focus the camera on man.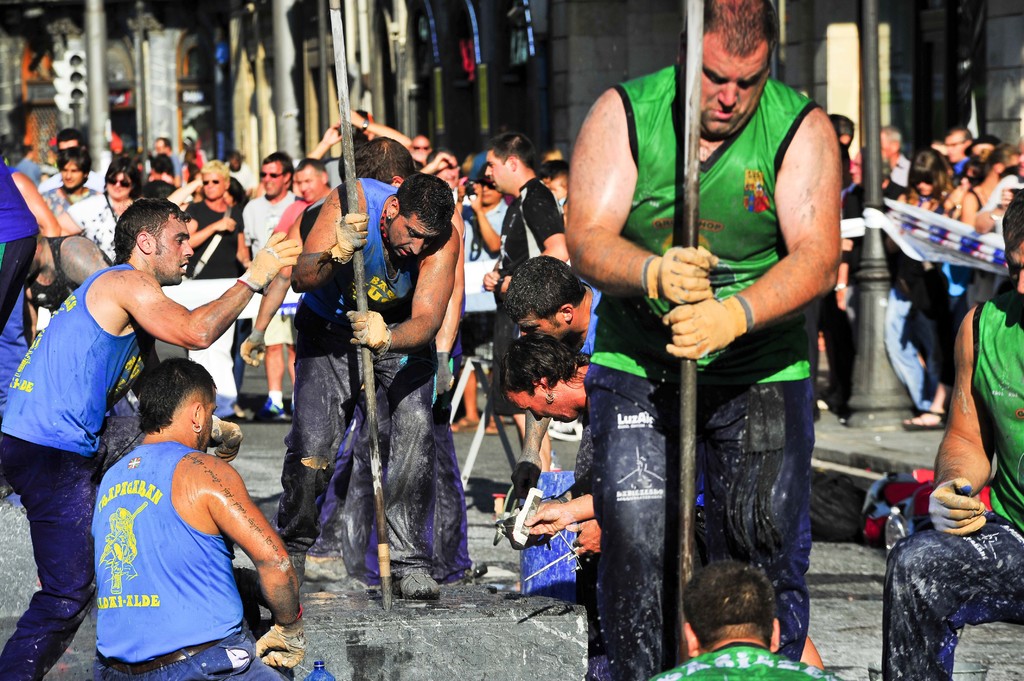
Focus region: (x1=0, y1=198, x2=299, y2=680).
